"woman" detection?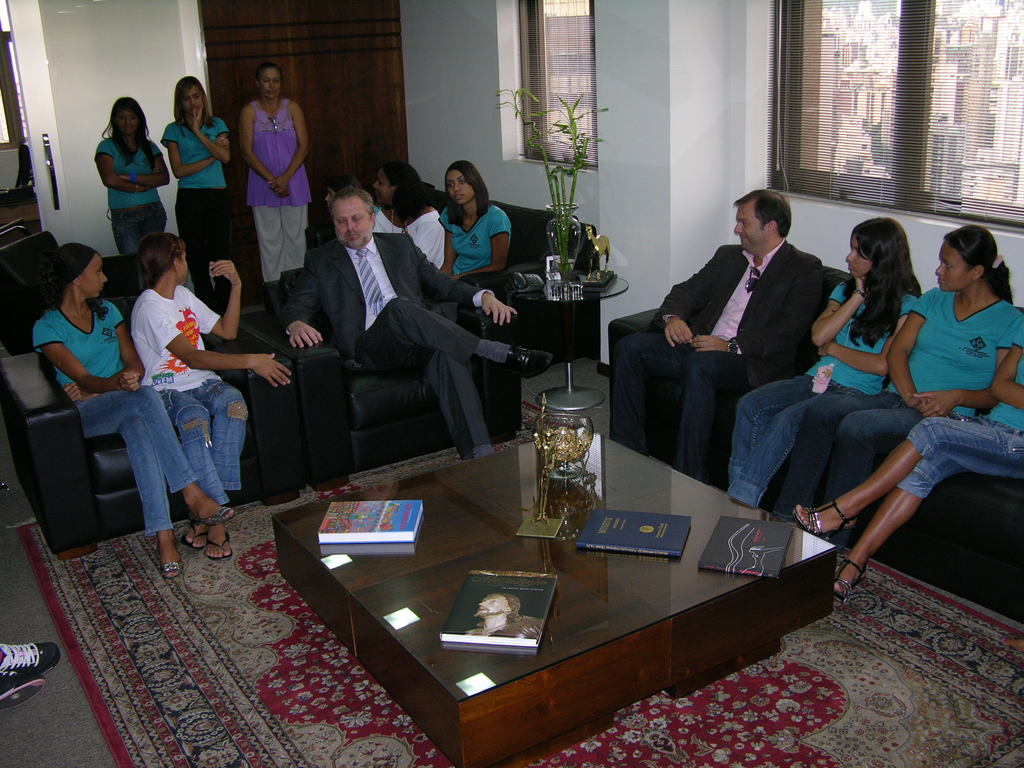
[31,241,243,579]
